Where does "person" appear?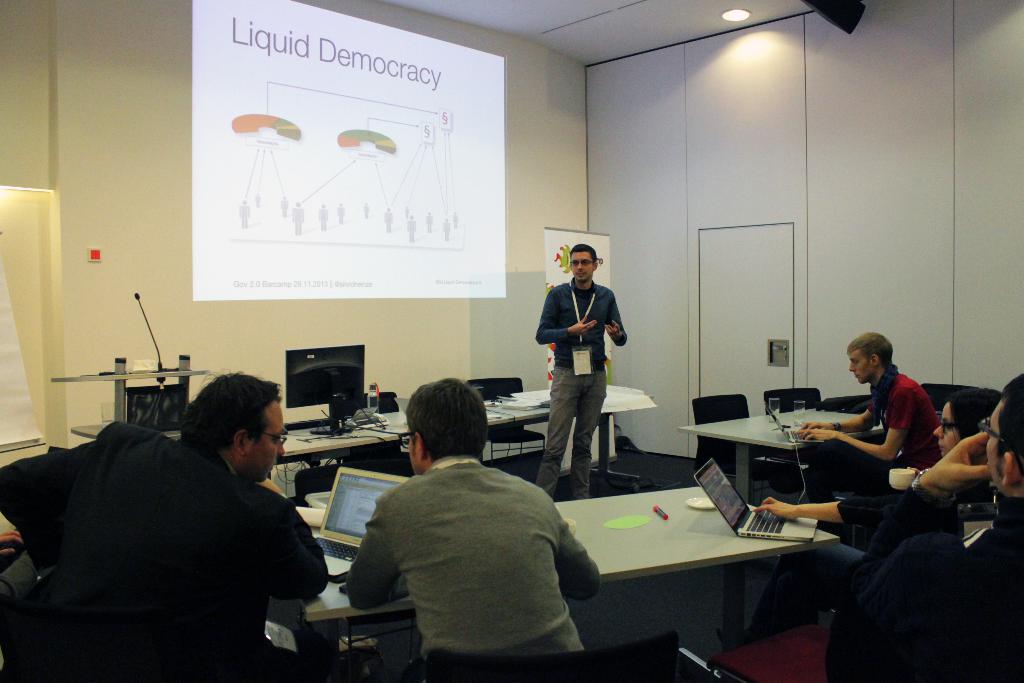
Appears at 529/238/634/505.
